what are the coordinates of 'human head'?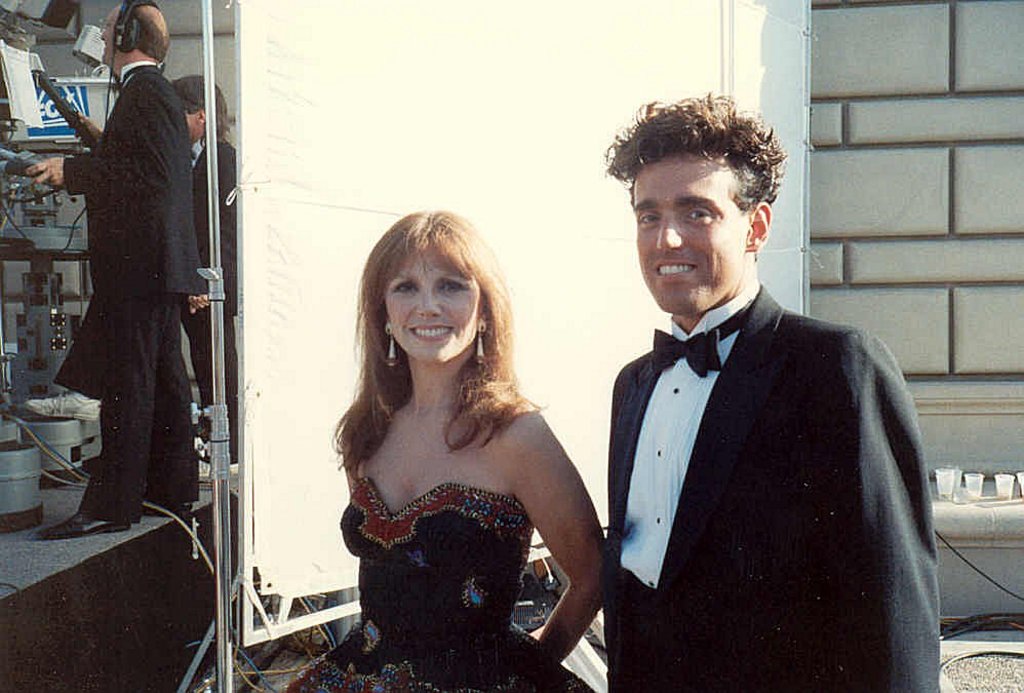
(x1=363, y1=210, x2=503, y2=362).
